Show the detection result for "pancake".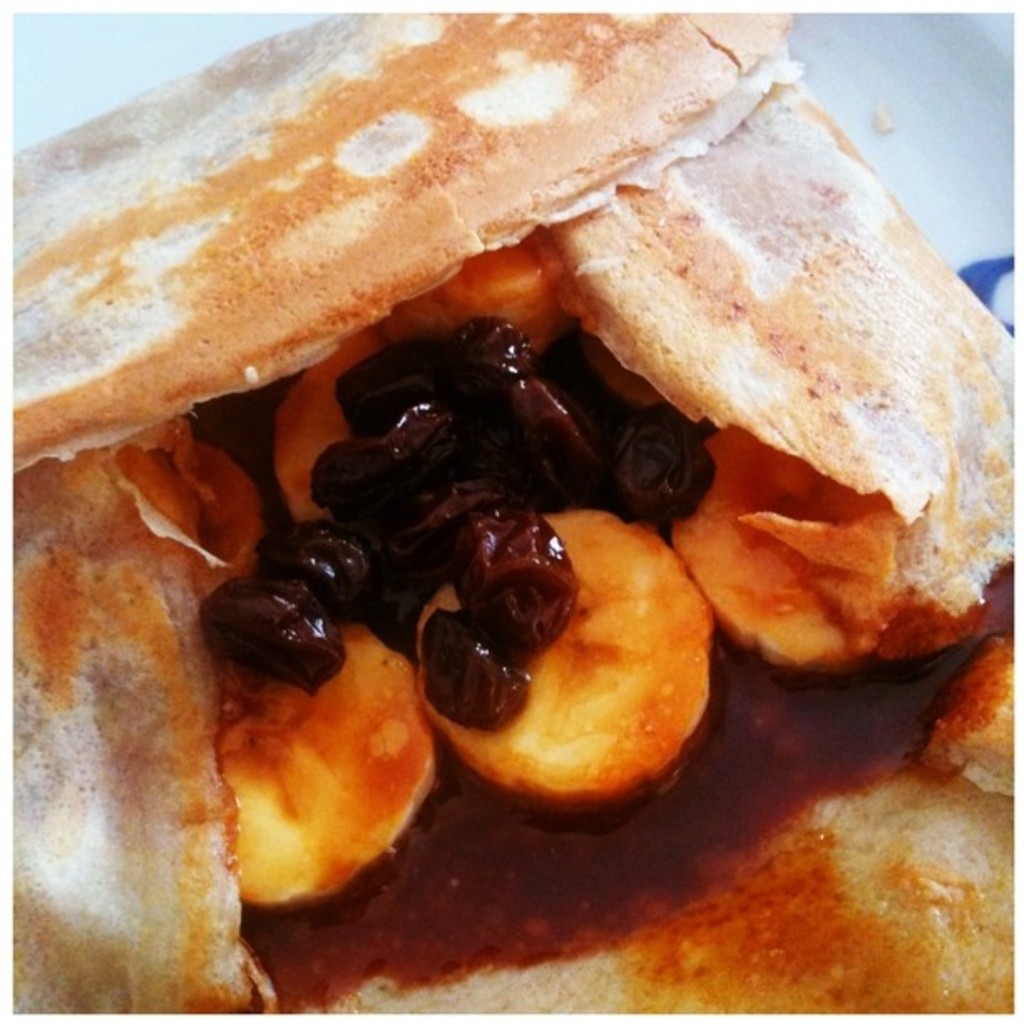
pyautogui.locateOnScreen(547, 92, 1022, 622).
